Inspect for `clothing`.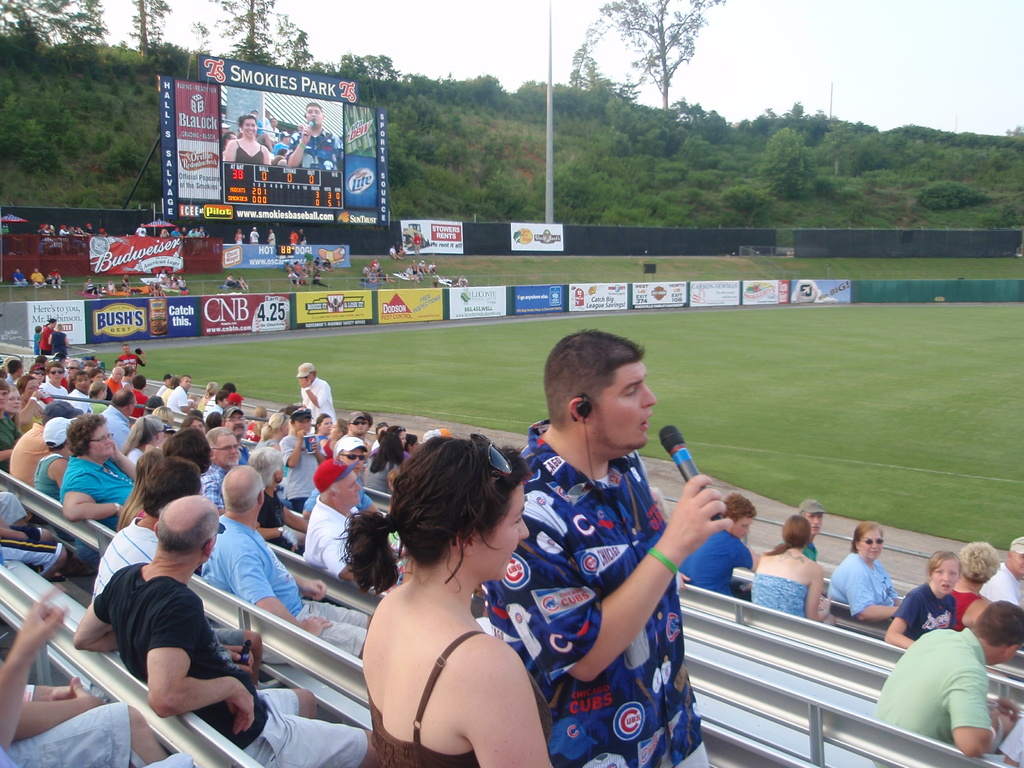
Inspection: (981,563,1023,602).
